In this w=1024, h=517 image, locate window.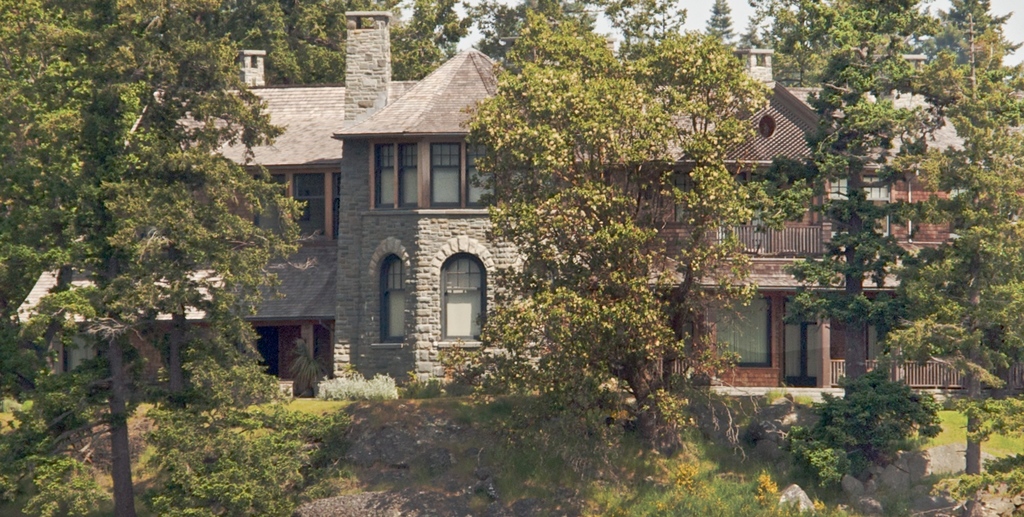
Bounding box: (431, 147, 463, 207).
